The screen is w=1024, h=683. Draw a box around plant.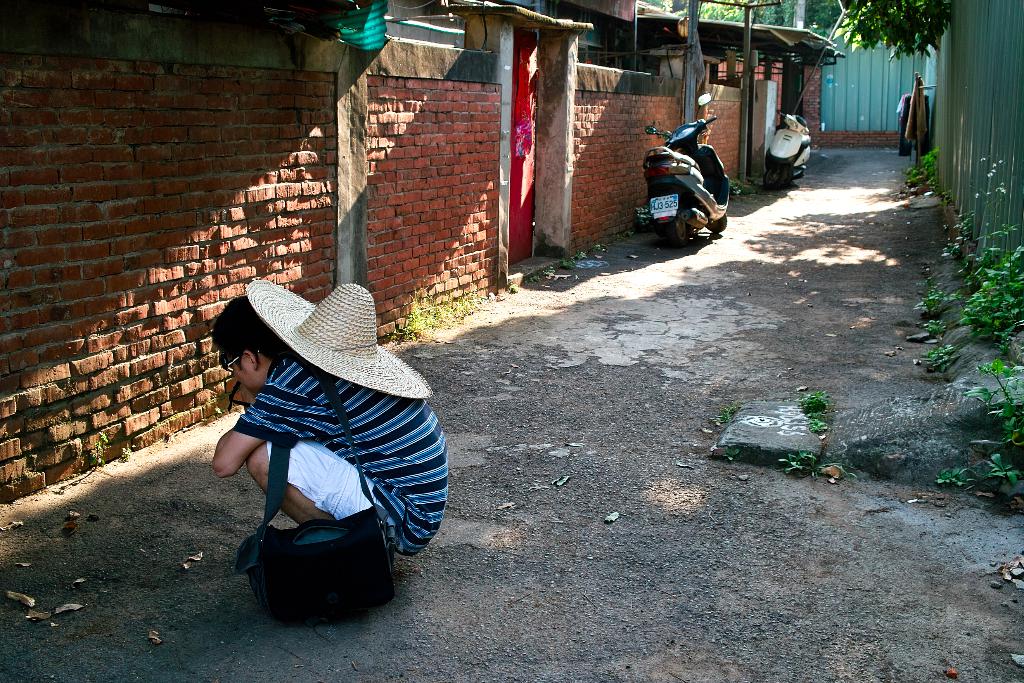
[924, 311, 939, 331].
